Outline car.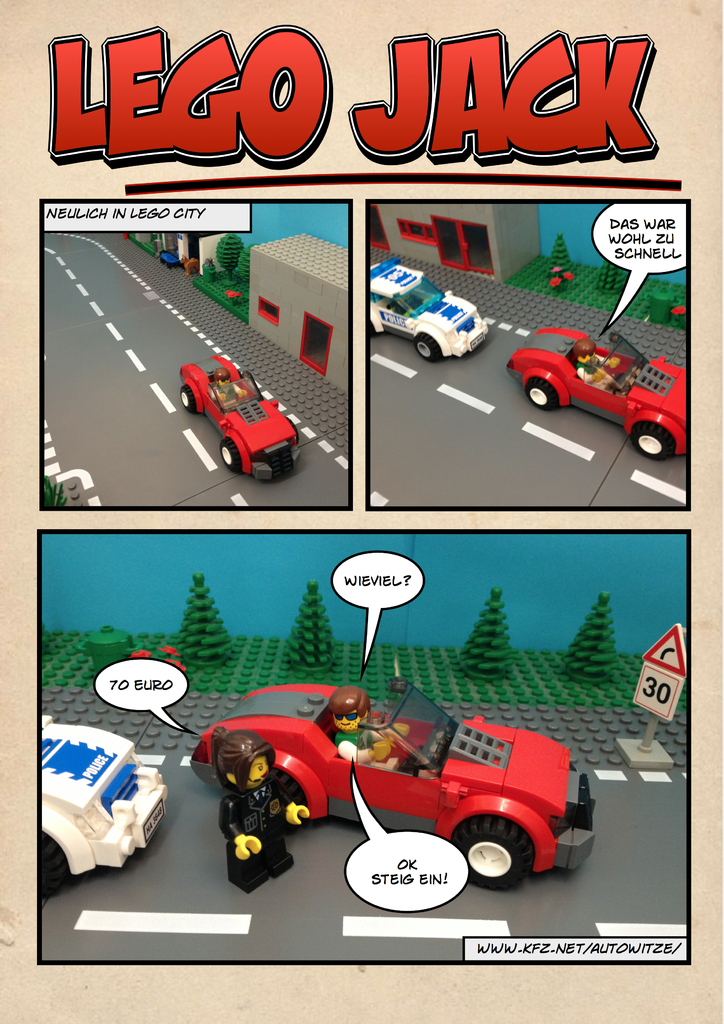
Outline: {"x1": 176, "y1": 350, "x2": 304, "y2": 483}.
